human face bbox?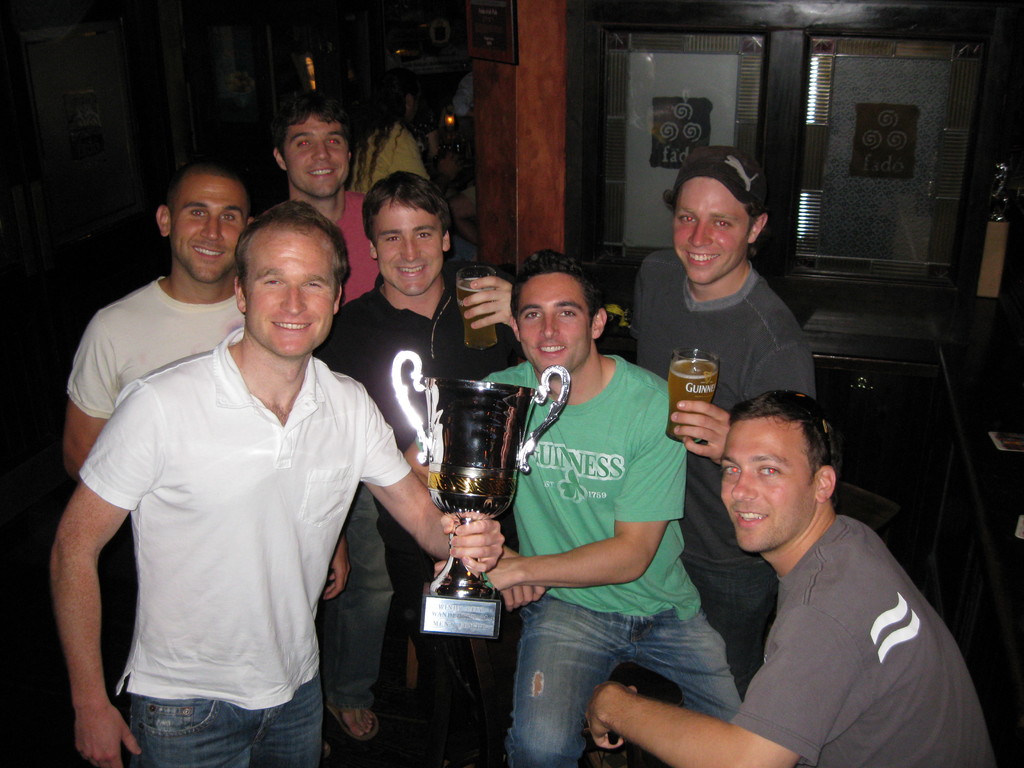
region(285, 111, 354, 199)
